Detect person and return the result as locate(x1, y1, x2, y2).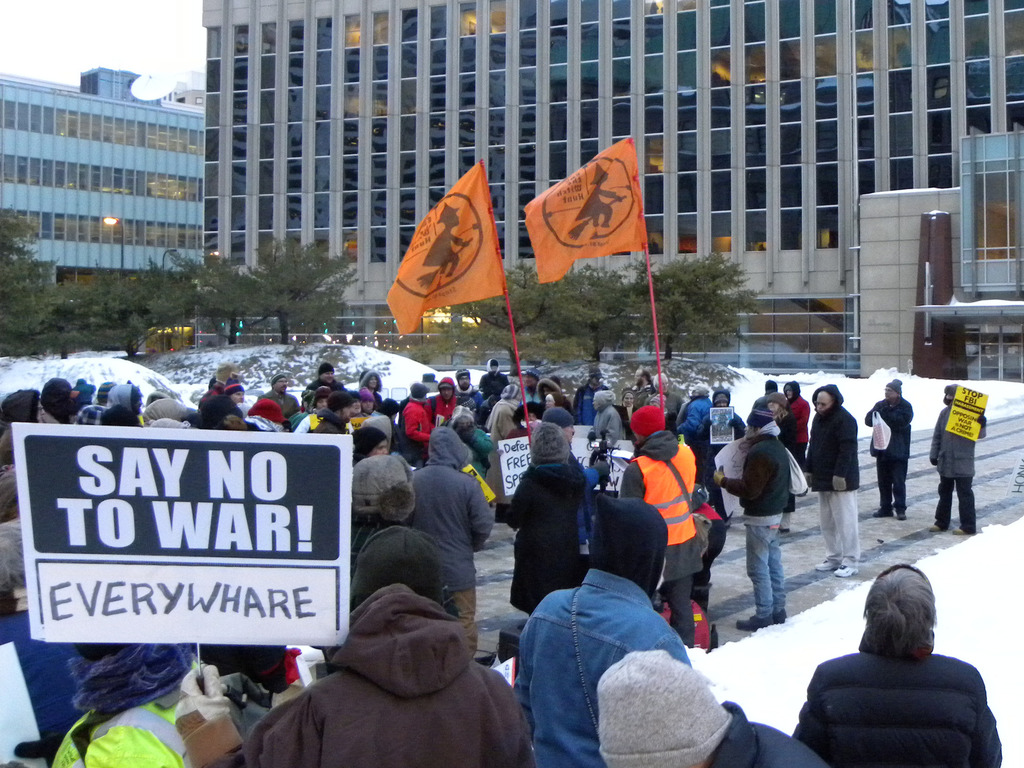
locate(478, 359, 509, 388).
